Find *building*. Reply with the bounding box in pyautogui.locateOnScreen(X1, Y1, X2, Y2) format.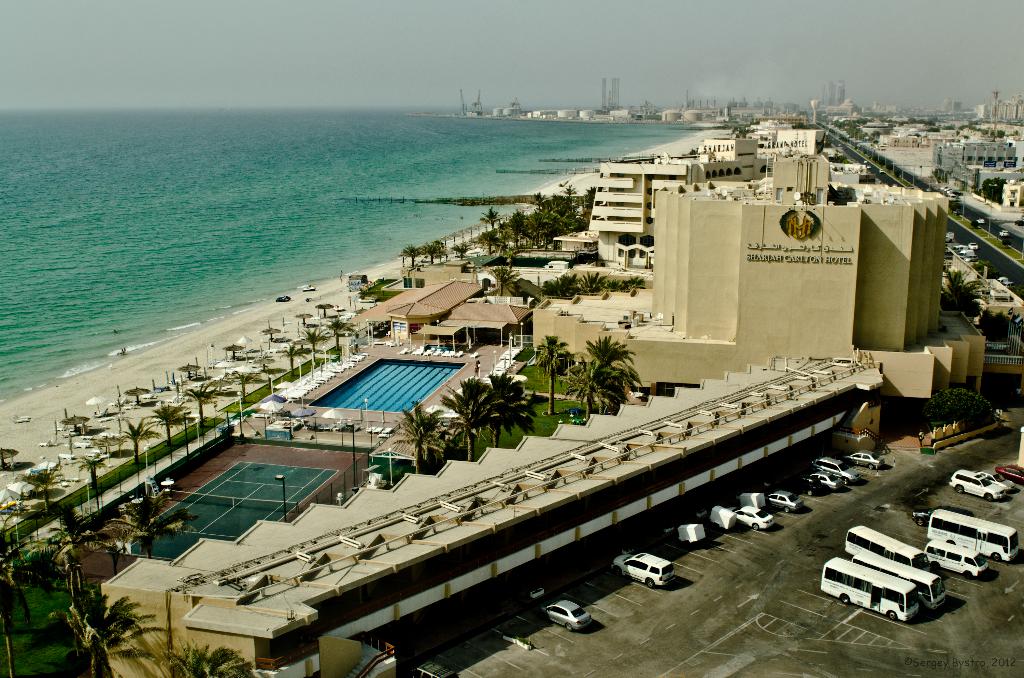
pyautogui.locateOnScreen(776, 125, 828, 152).
